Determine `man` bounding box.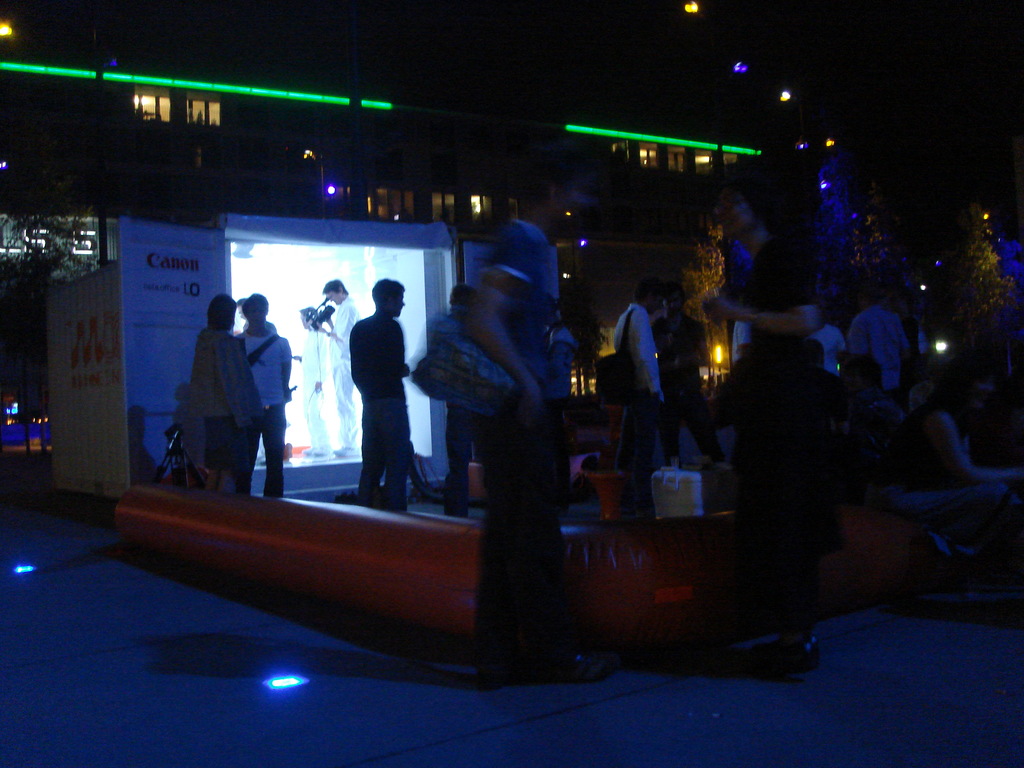
Determined: (610, 278, 663, 479).
